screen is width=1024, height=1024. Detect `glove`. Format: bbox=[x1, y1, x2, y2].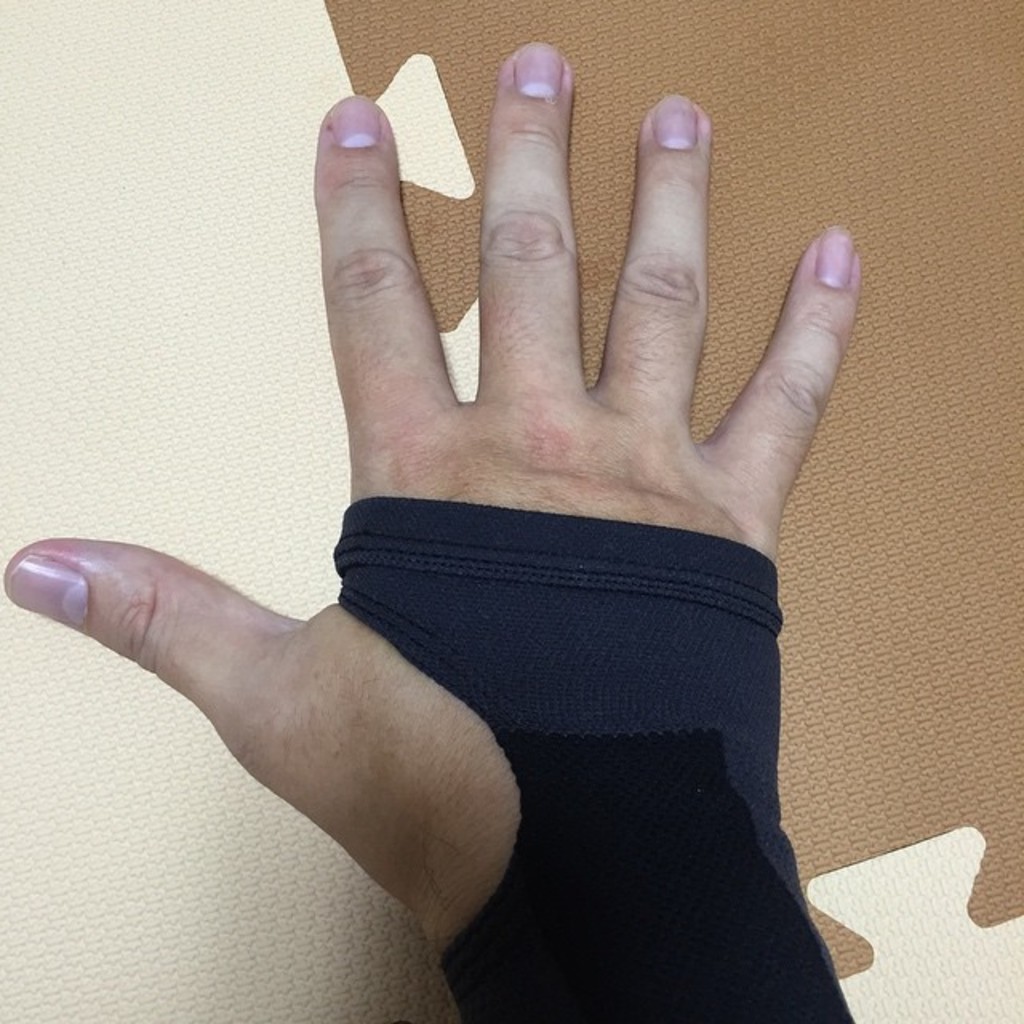
bbox=[325, 499, 854, 1022].
